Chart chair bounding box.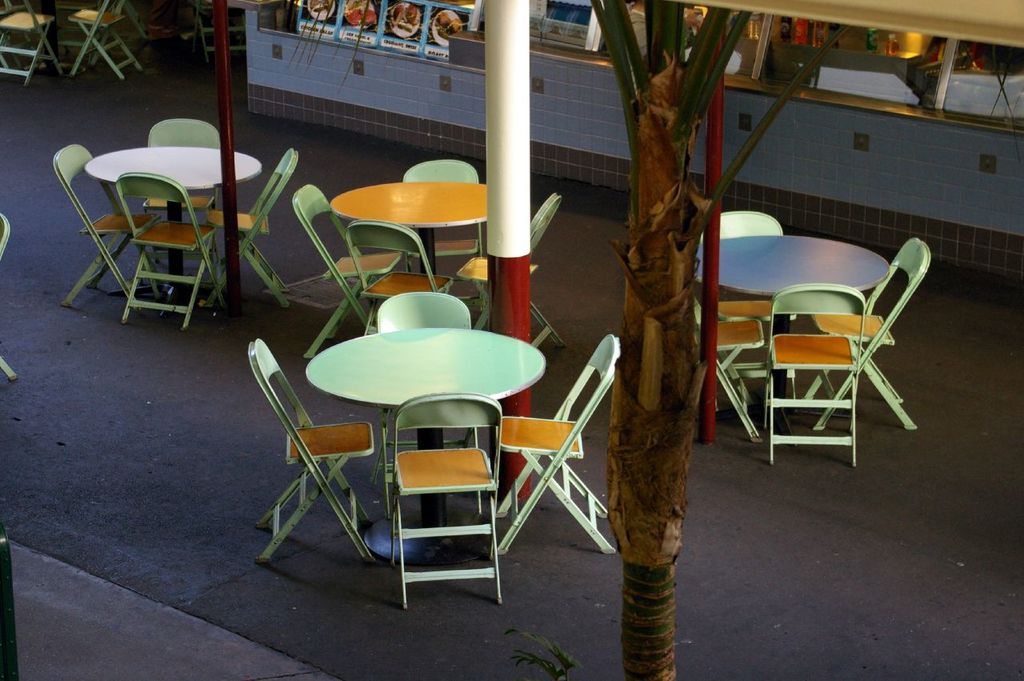
Charted: <box>294,184,398,359</box>.
